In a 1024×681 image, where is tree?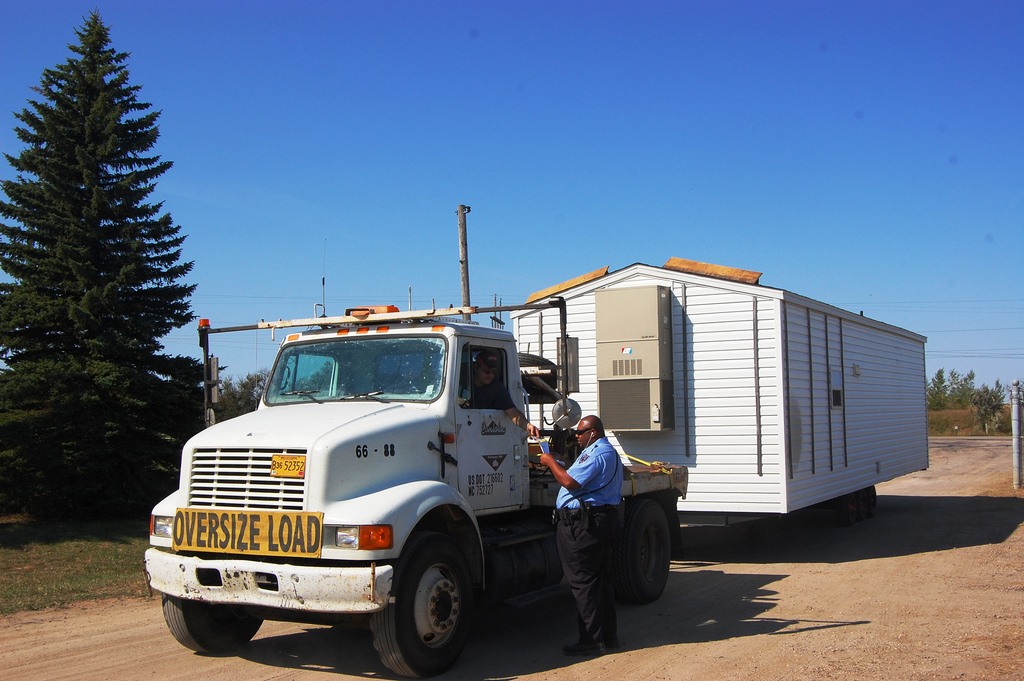
<box>978,379,1005,436</box>.
